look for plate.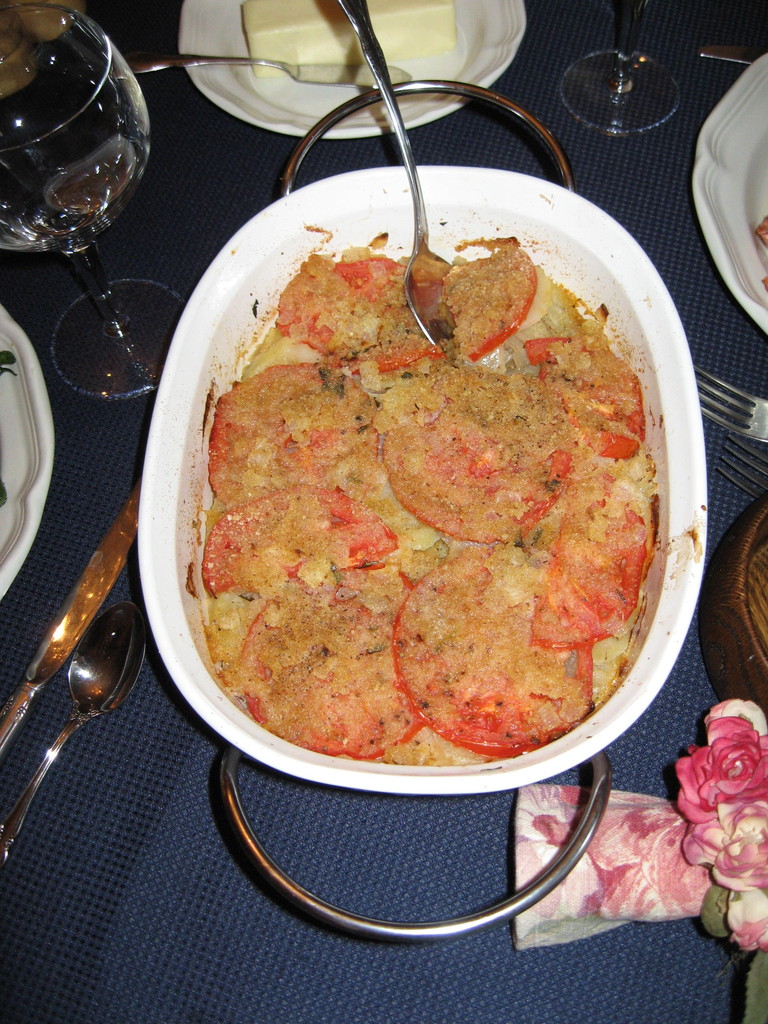
Found: {"x1": 184, "y1": 0, "x2": 529, "y2": 147}.
